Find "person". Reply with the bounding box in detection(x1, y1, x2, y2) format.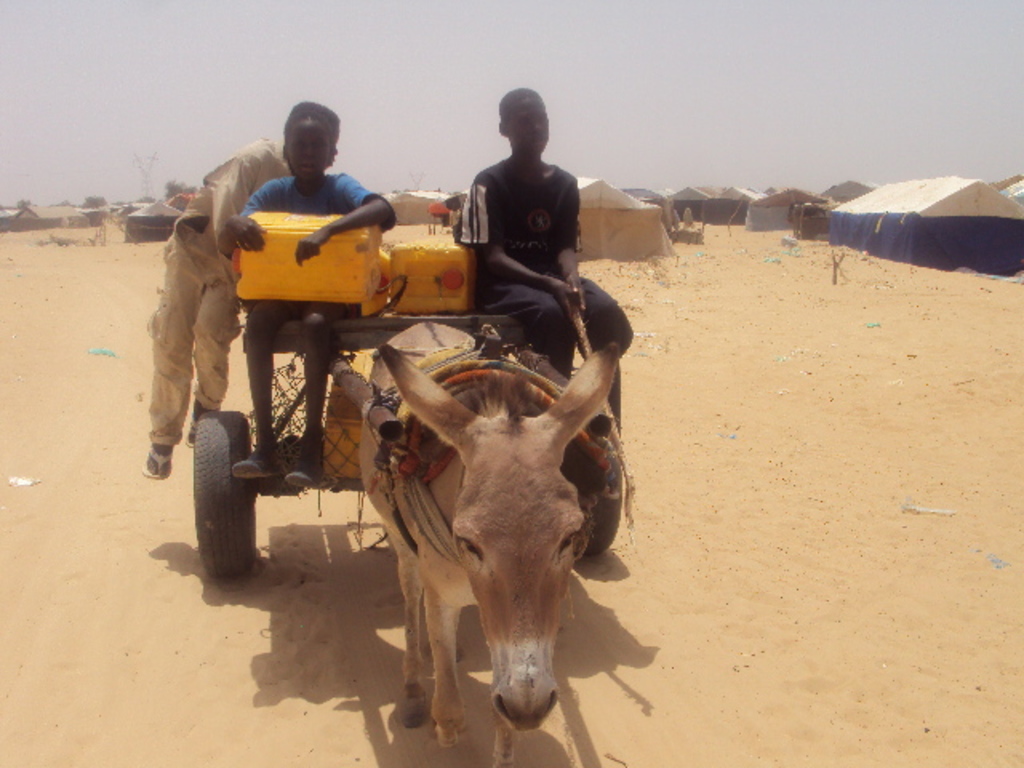
detection(211, 110, 395, 488).
